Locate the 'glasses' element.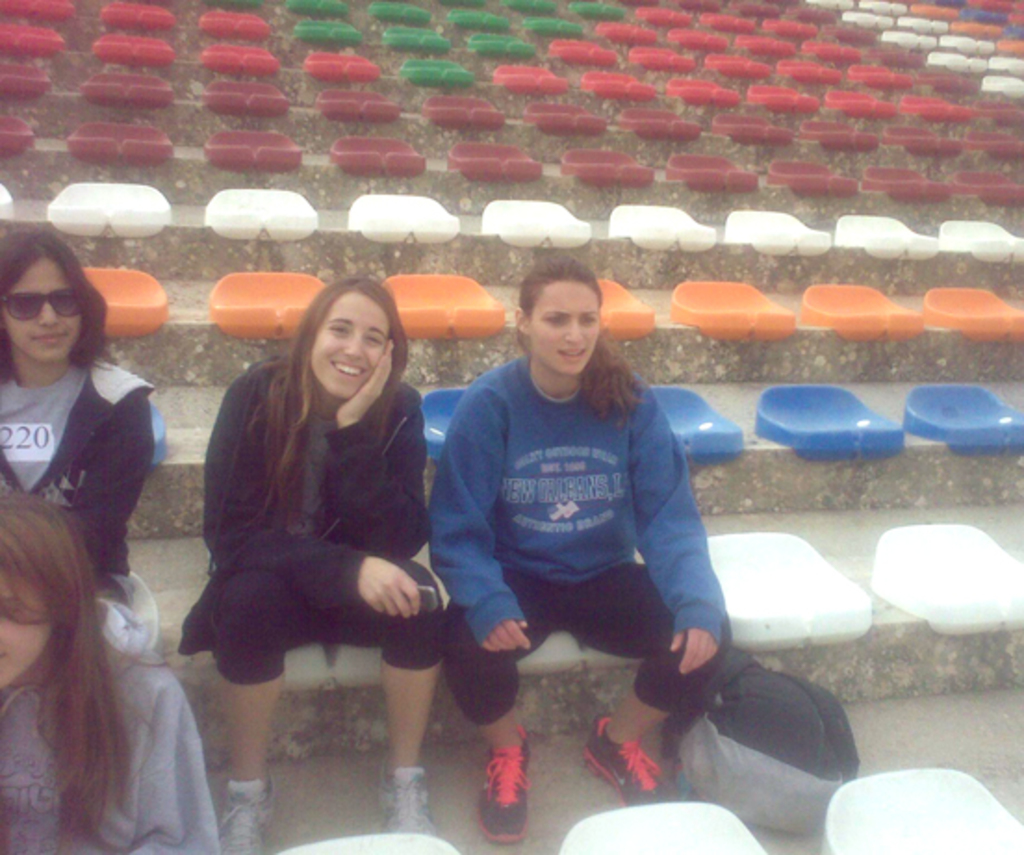
Element bbox: detection(0, 287, 76, 323).
